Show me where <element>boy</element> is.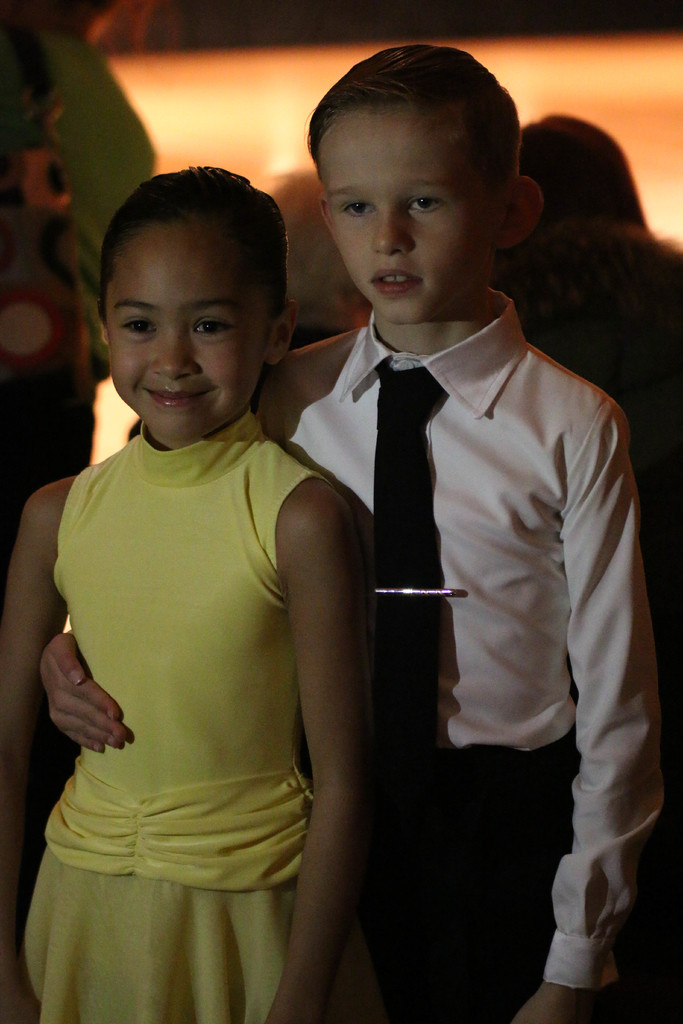
<element>boy</element> is at crop(37, 40, 663, 1023).
